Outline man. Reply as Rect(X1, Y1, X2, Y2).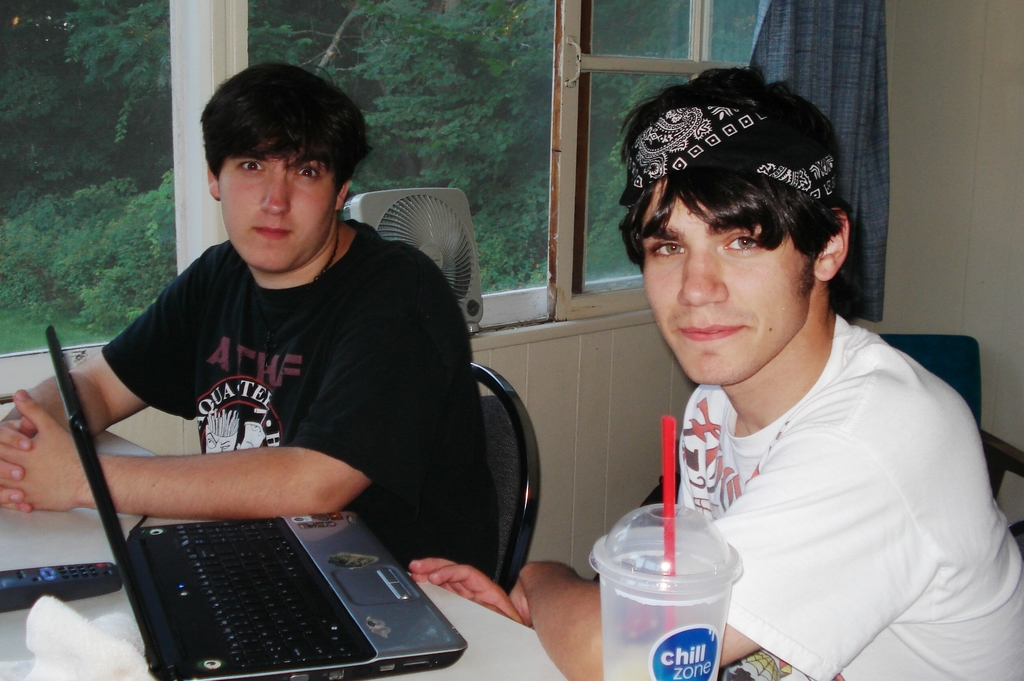
Rect(0, 57, 494, 580).
